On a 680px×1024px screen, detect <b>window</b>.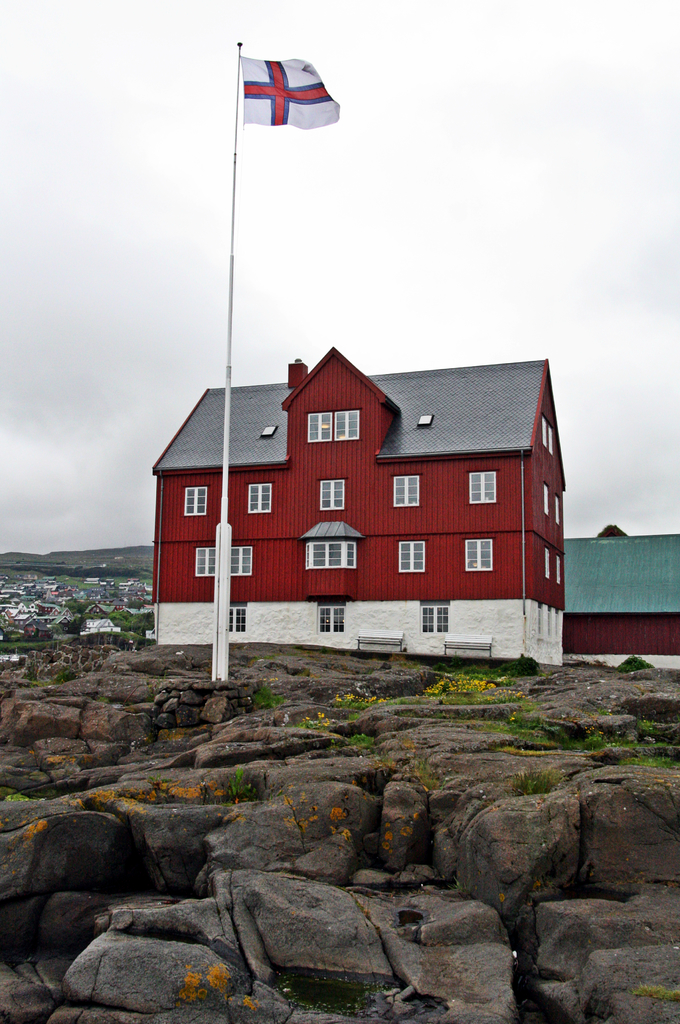
bbox(420, 602, 448, 630).
